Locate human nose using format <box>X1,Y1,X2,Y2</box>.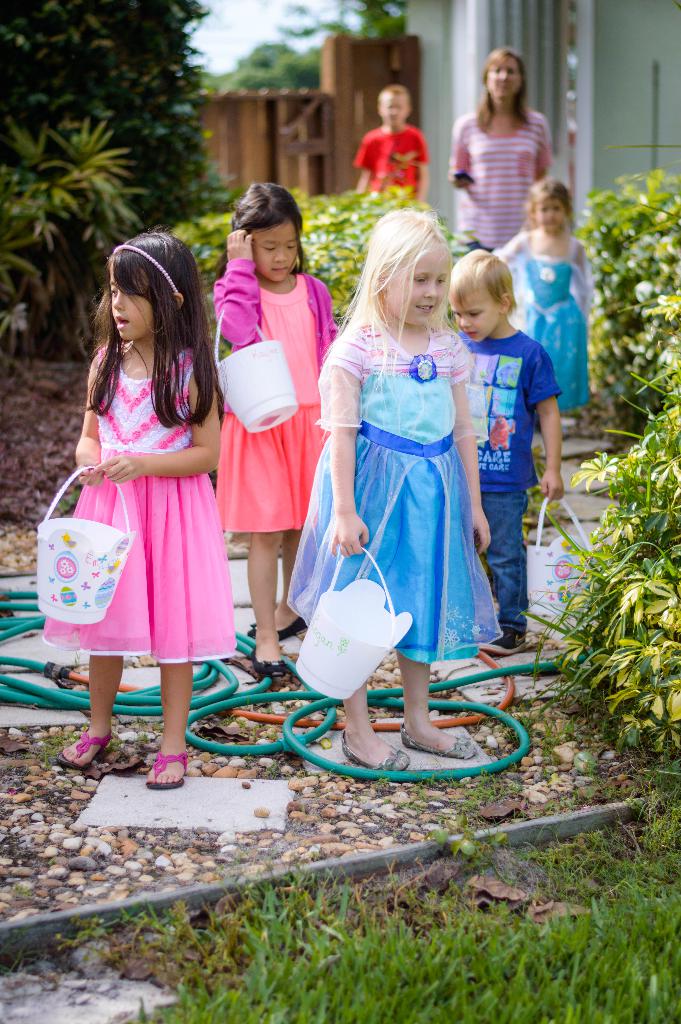
<box>277,248,287,262</box>.
